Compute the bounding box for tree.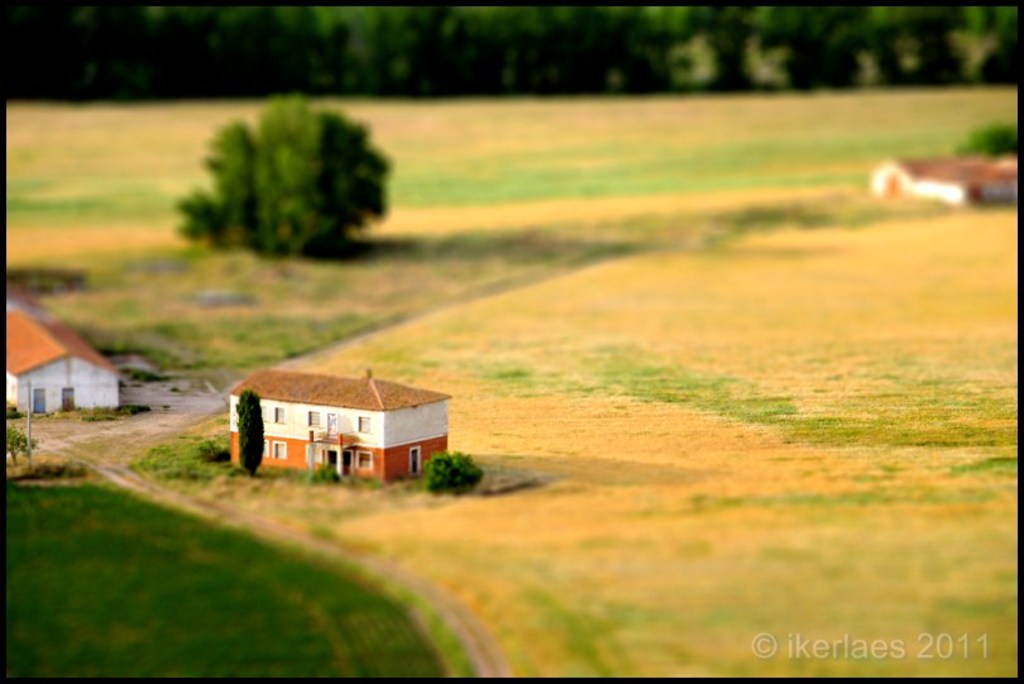
detection(954, 123, 1023, 163).
